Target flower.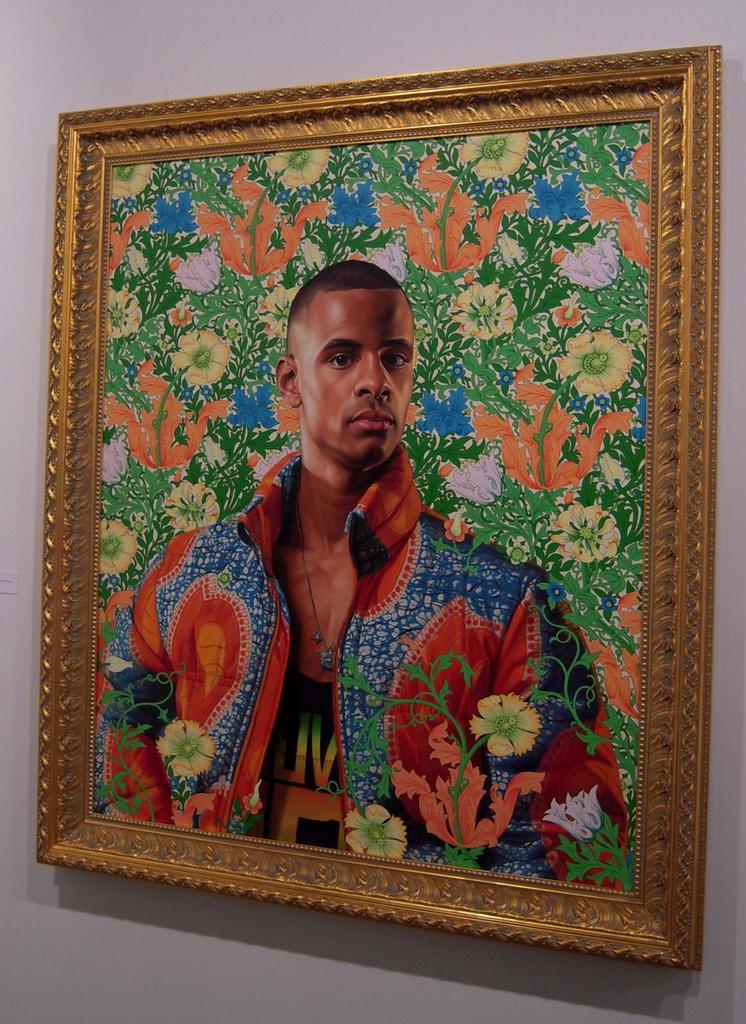
Target region: crop(467, 127, 535, 181).
